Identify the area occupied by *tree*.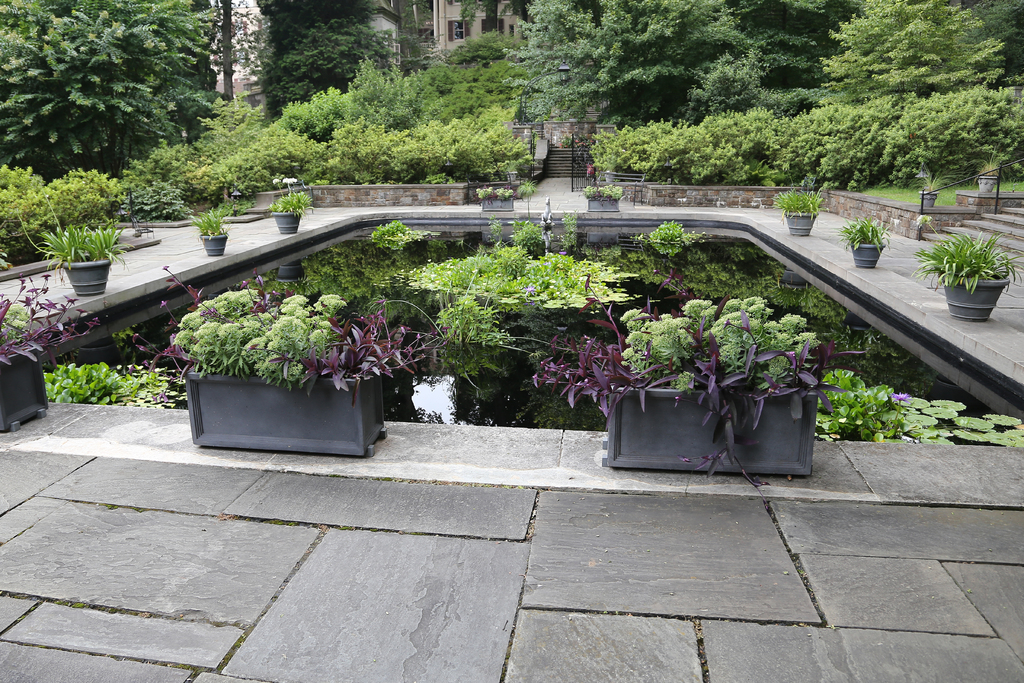
Area: bbox(245, 15, 426, 144).
